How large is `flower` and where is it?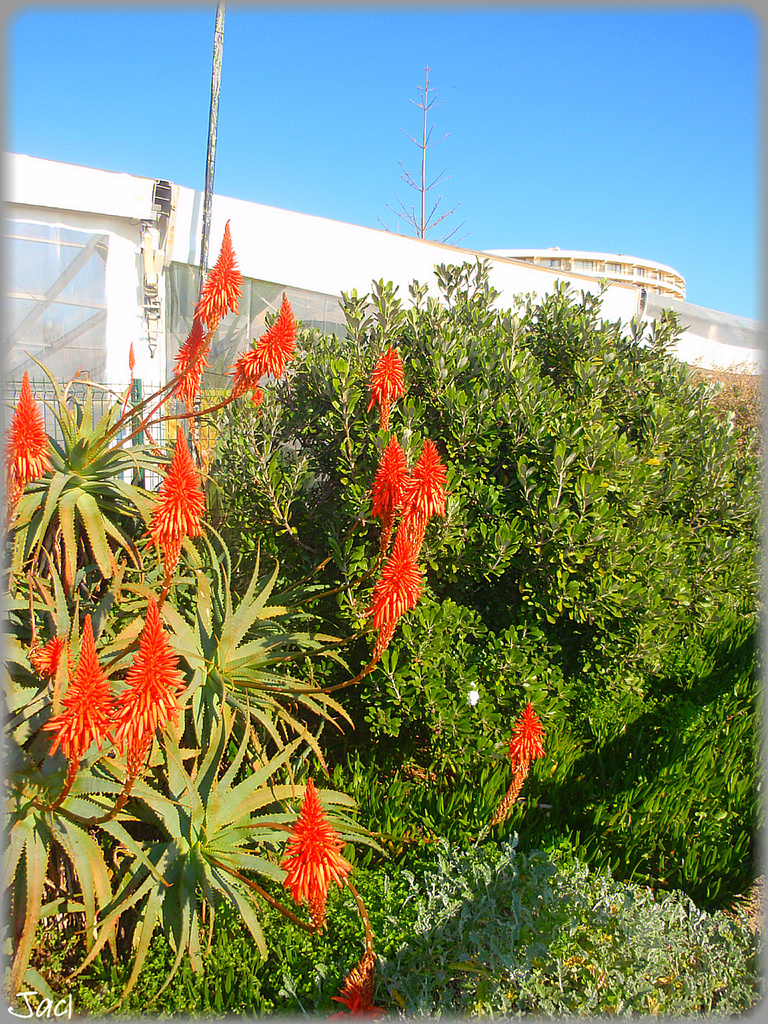
Bounding box: Rect(8, 371, 47, 484).
